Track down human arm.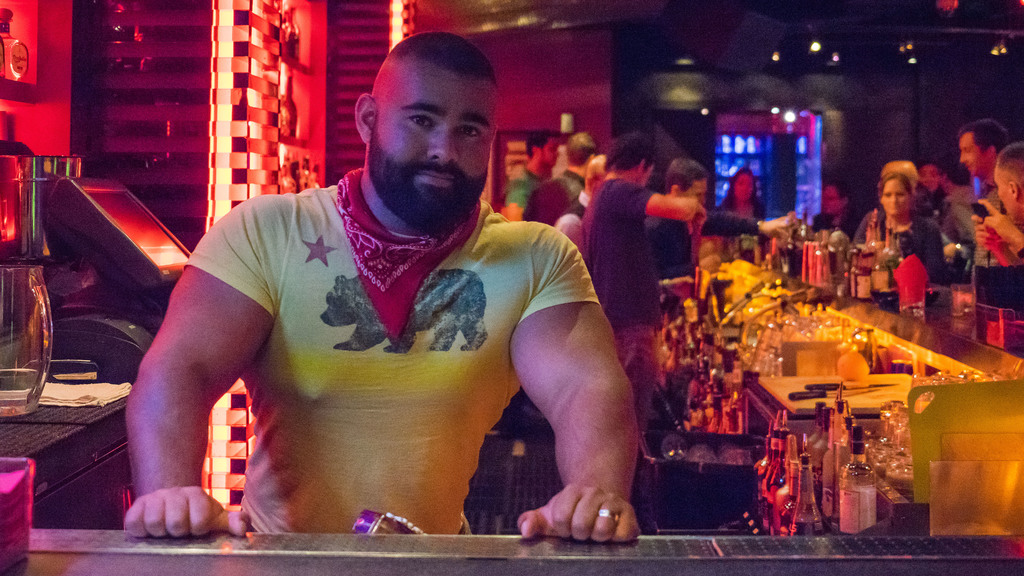
Tracked to x1=599, y1=177, x2=700, y2=223.
